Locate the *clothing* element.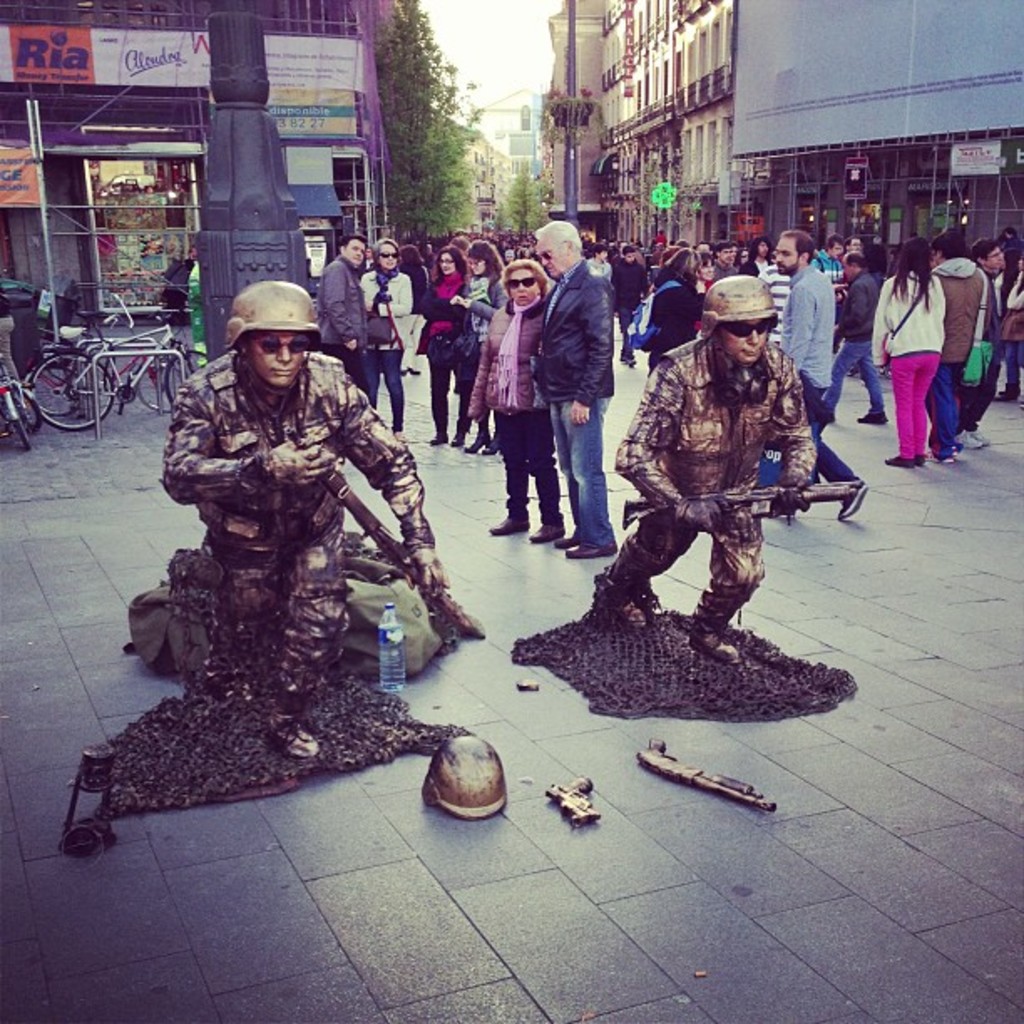
Element bbox: (636, 266, 693, 365).
